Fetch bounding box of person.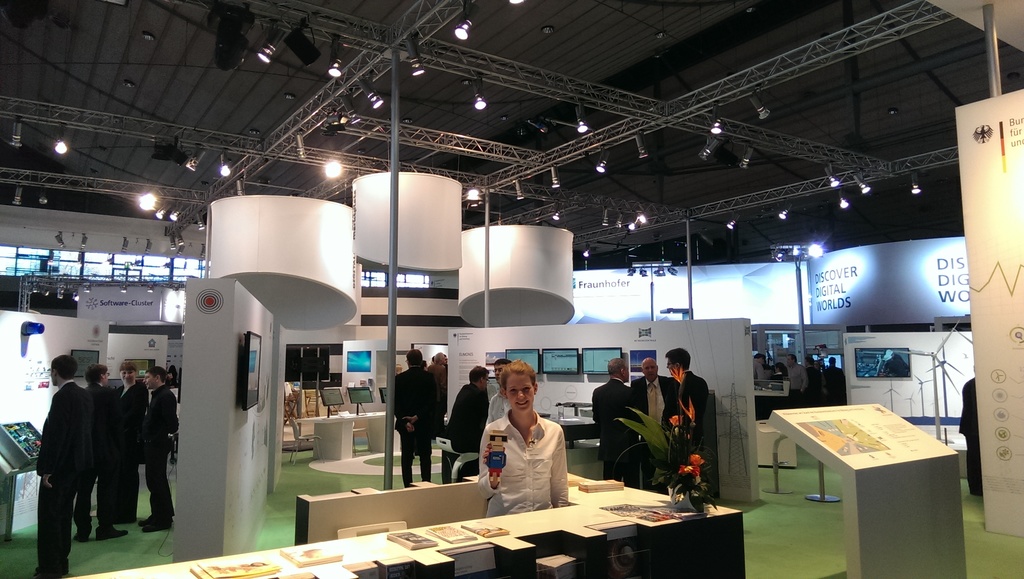
Bbox: bbox=[752, 351, 769, 384].
